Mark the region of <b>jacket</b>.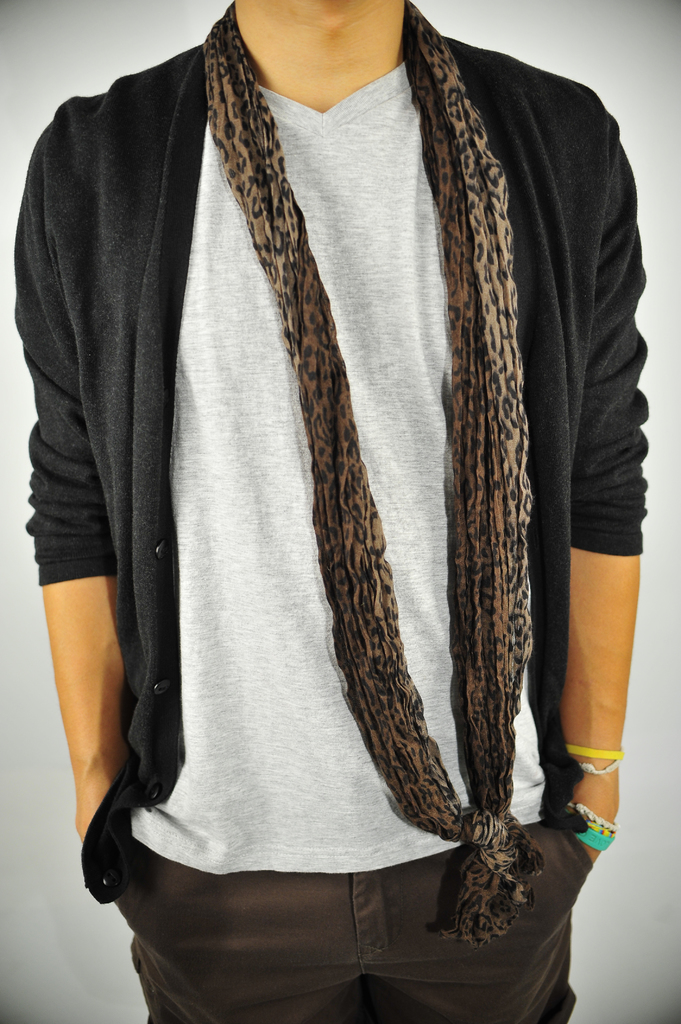
Region: 10/31/648/901.
